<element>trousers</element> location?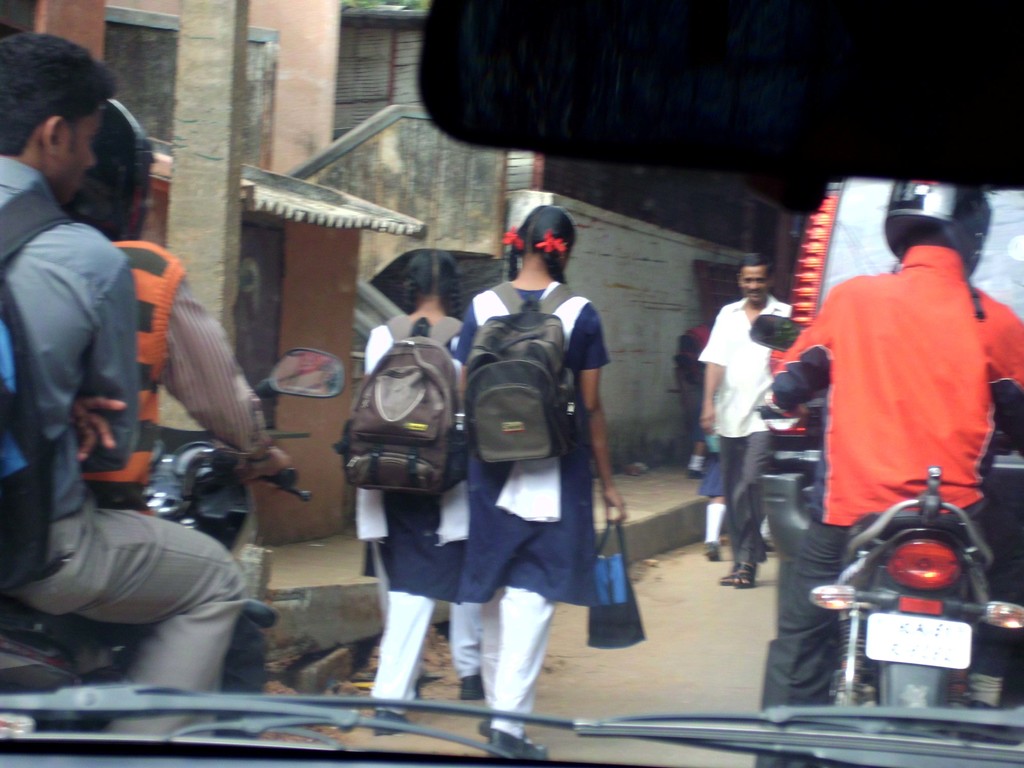
<bbox>711, 429, 776, 570</bbox>
